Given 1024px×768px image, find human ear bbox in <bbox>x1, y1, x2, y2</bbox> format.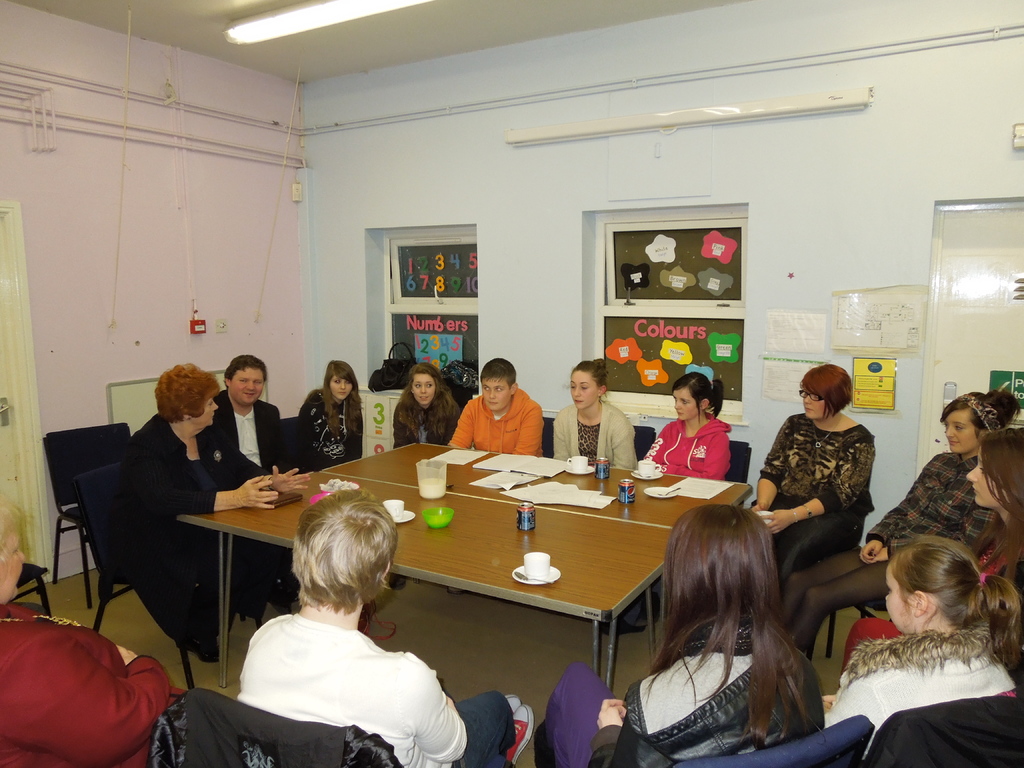
<bbox>222, 373, 232, 383</bbox>.
